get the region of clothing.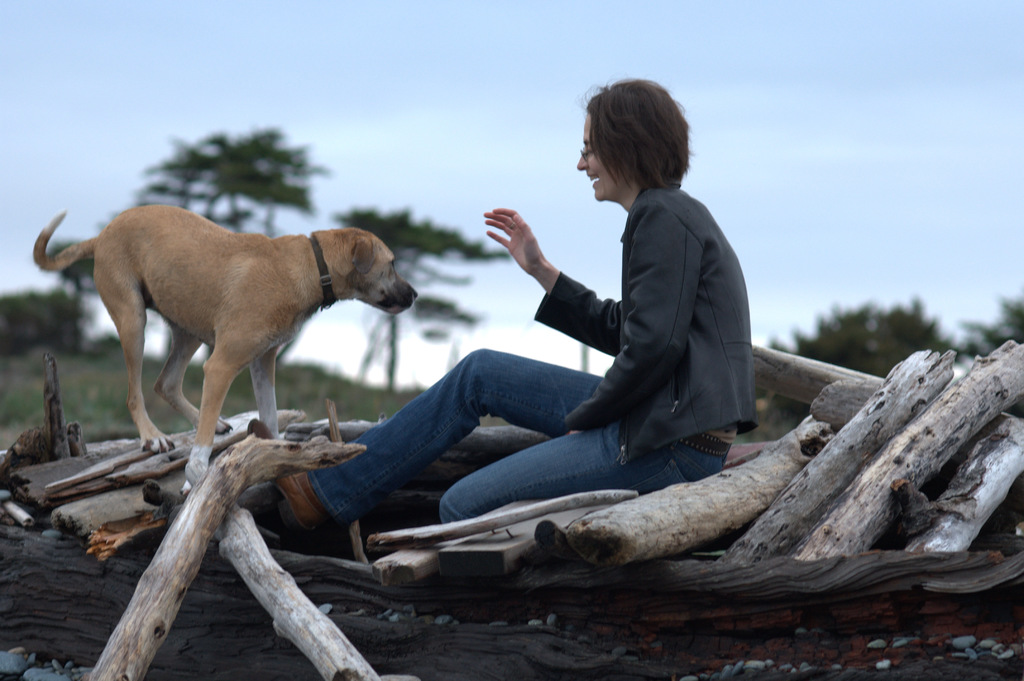
detection(307, 174, 775, 527).
